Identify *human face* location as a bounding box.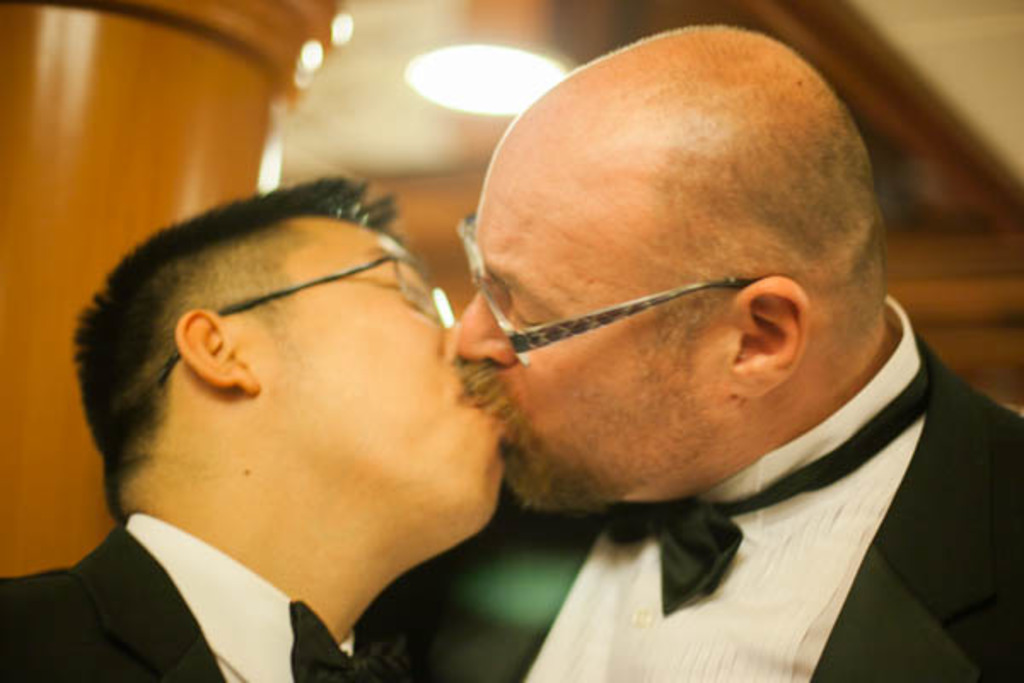
x1=454 y1=171 x2=732 y2=511.
